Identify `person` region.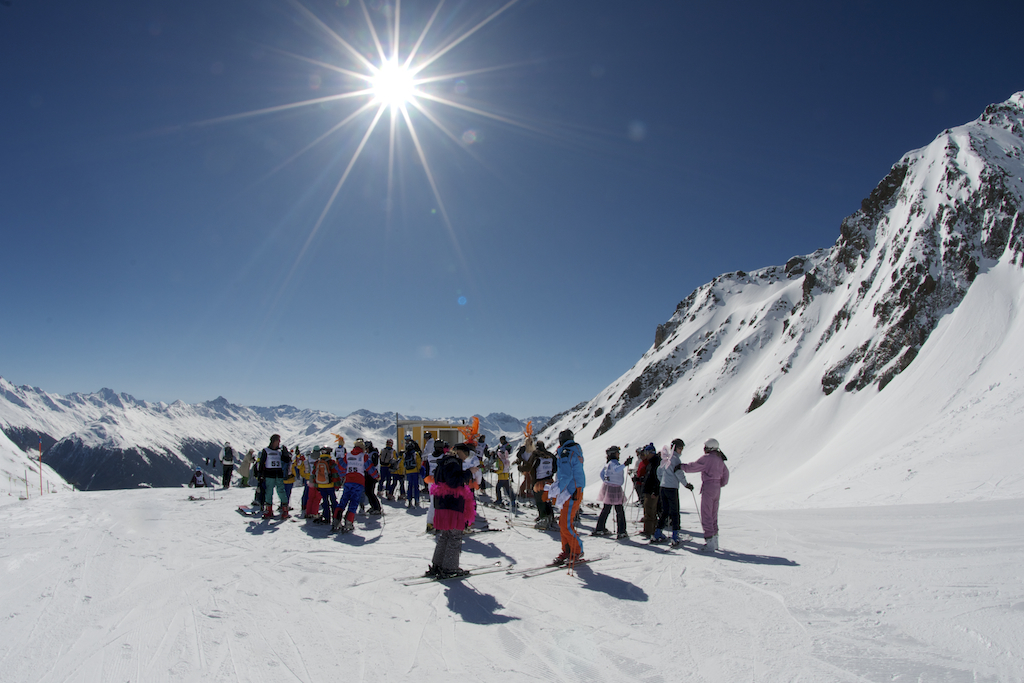
Region: <region>550, 429, 586, 562</region>.
